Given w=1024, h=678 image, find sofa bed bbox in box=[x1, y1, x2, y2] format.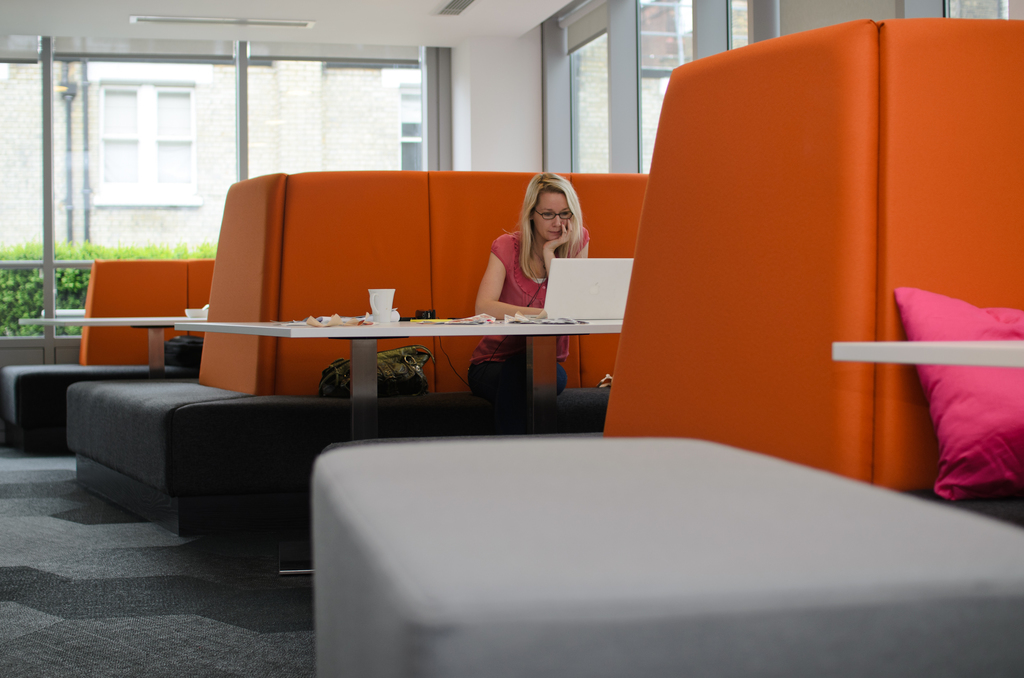
box=[311, 21, 1022, 677].
